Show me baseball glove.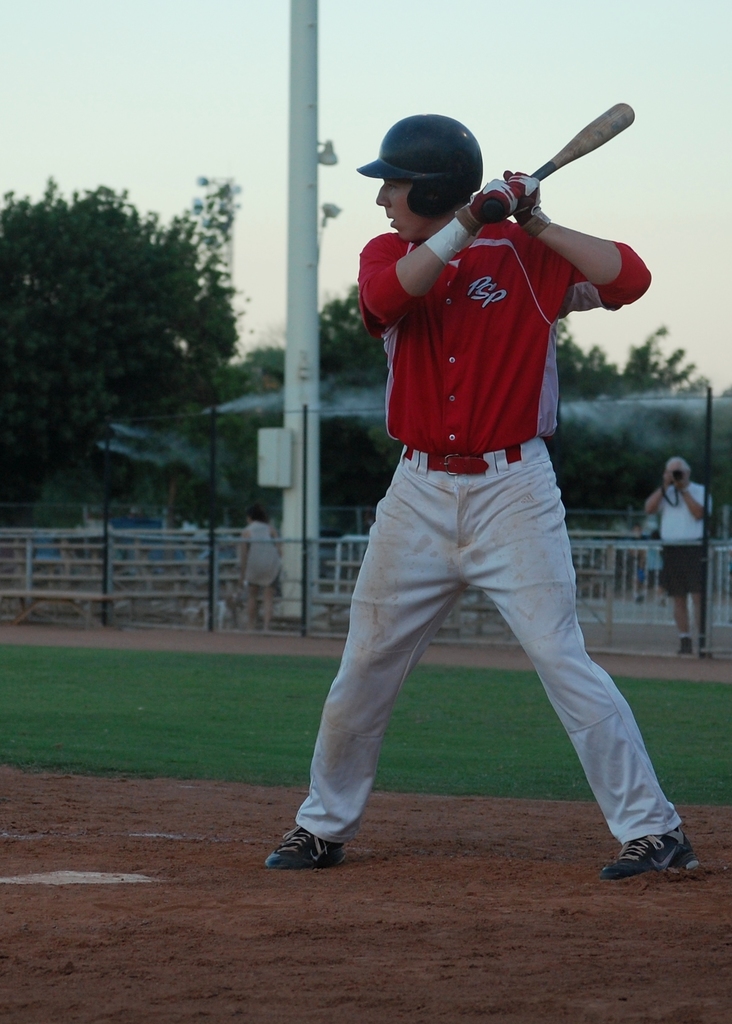
baseball glove is here: <bbox>469, 177, 517, 225</bbox>.
